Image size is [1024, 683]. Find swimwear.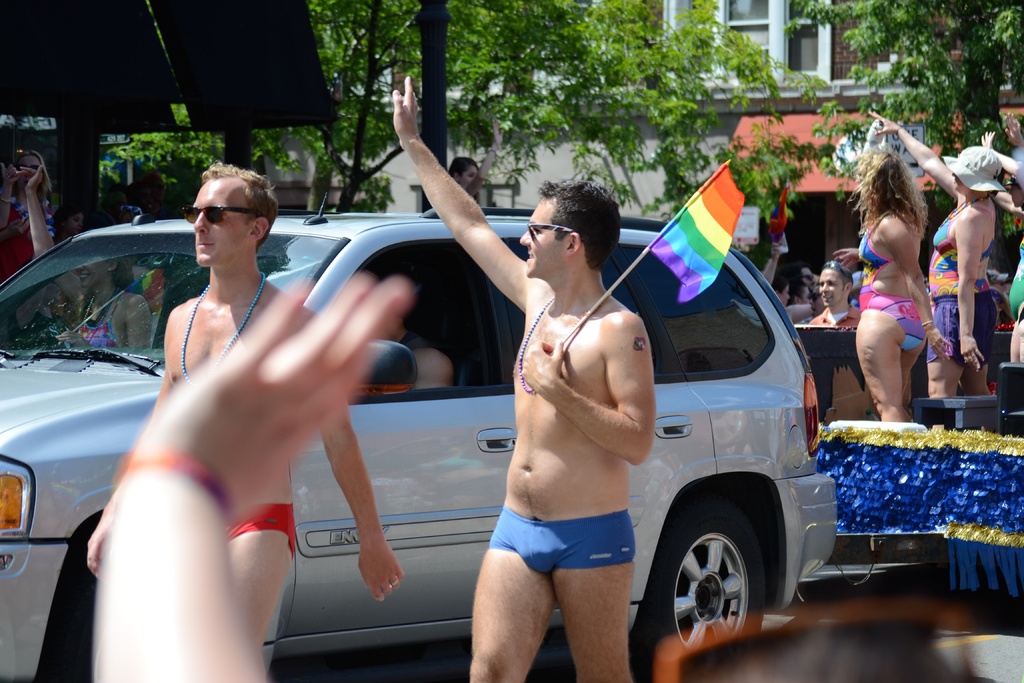
crop(929, 191, 995, 368).
